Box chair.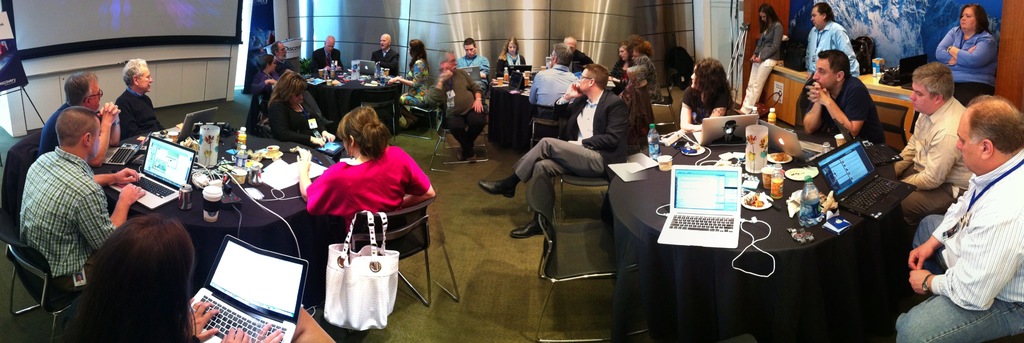
box=[353, 204, 440, 307].
